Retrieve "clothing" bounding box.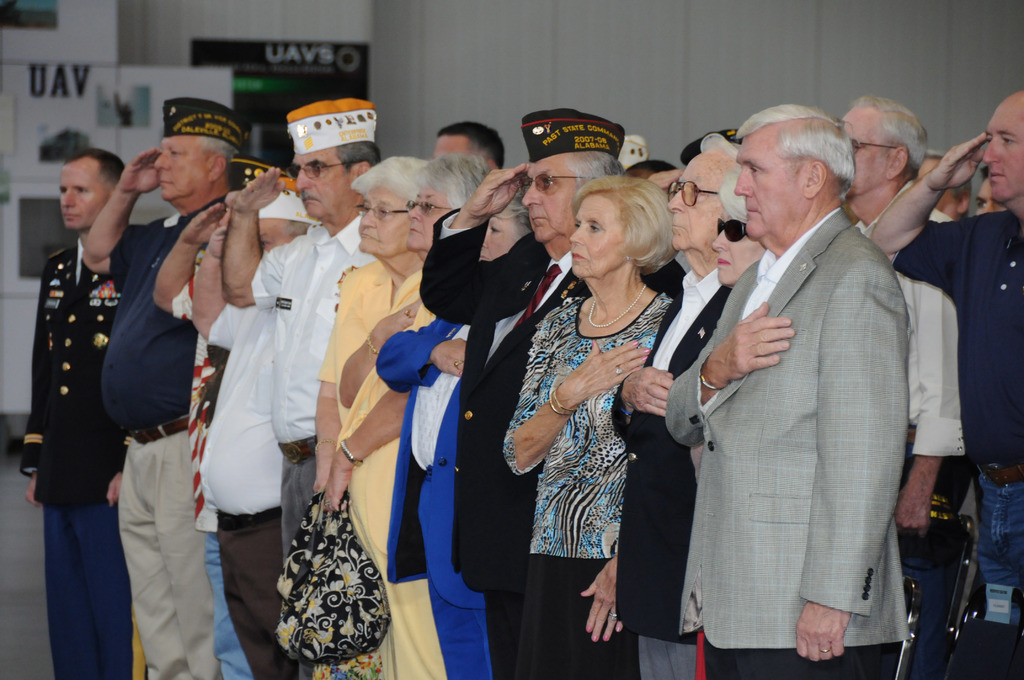
Bounding box: [left=668, top=206, right=913, bottom=679].
